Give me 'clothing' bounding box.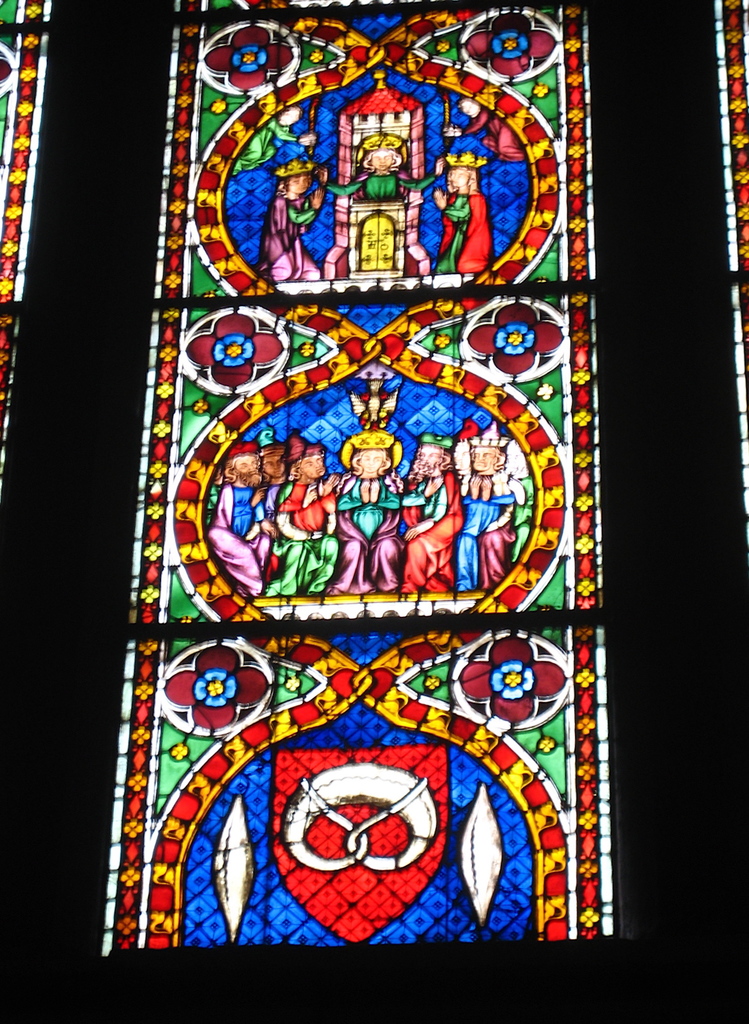
crop(278, 479, 338, 591).
